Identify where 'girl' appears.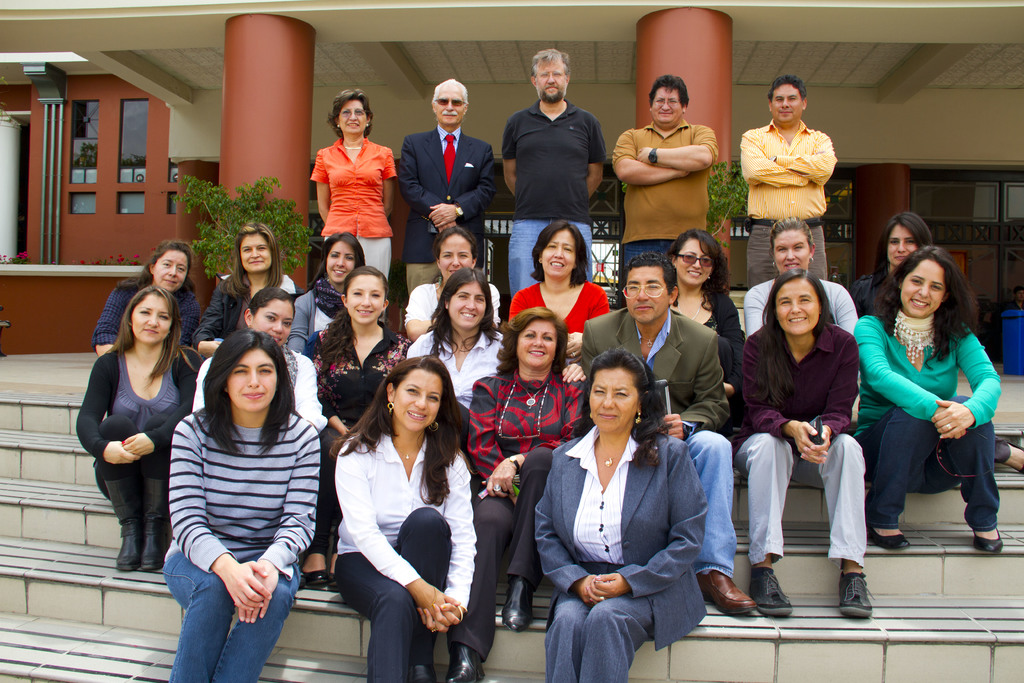
Appears at l=194, t=287, r=328, b=431.
